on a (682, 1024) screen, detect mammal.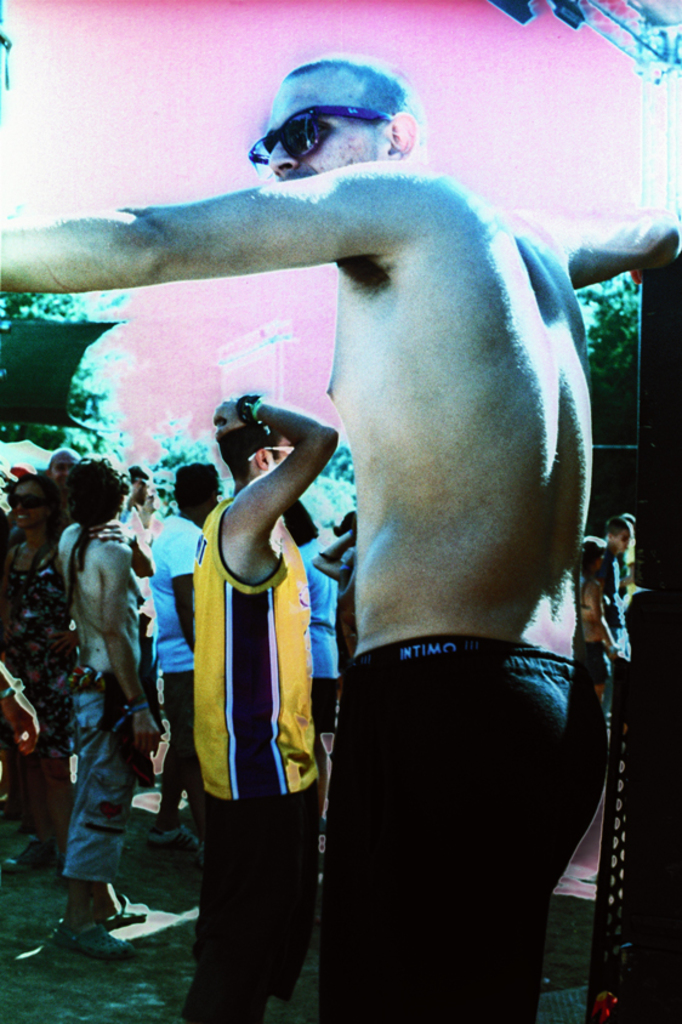
region(51, 443, 86, 502).
